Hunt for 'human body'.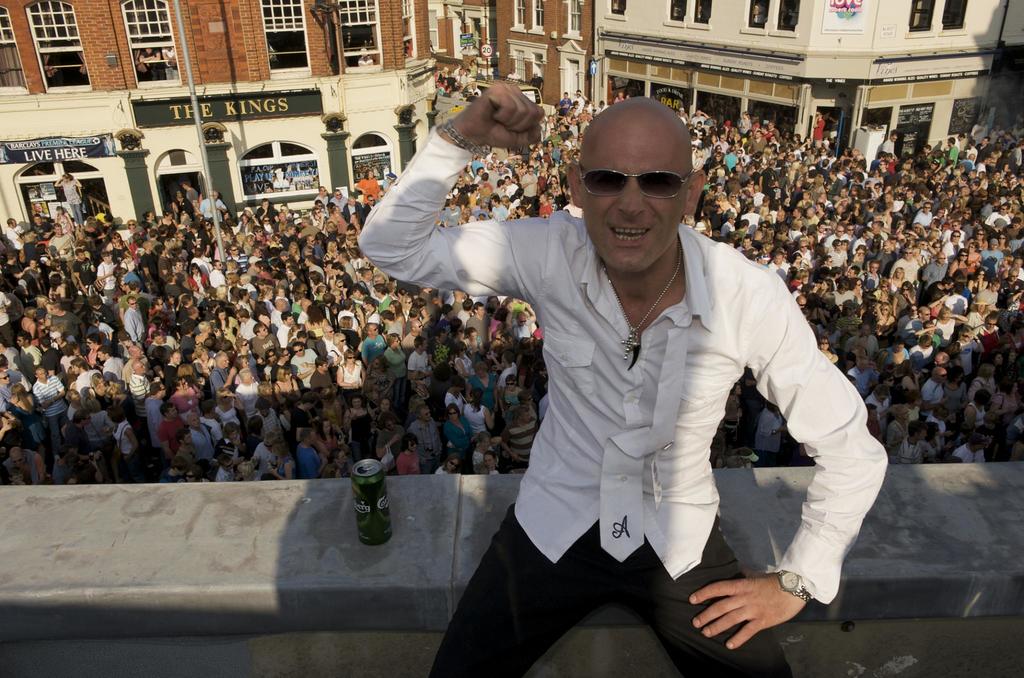
Hunted down at bbox=(202, 398, 223, 438).
